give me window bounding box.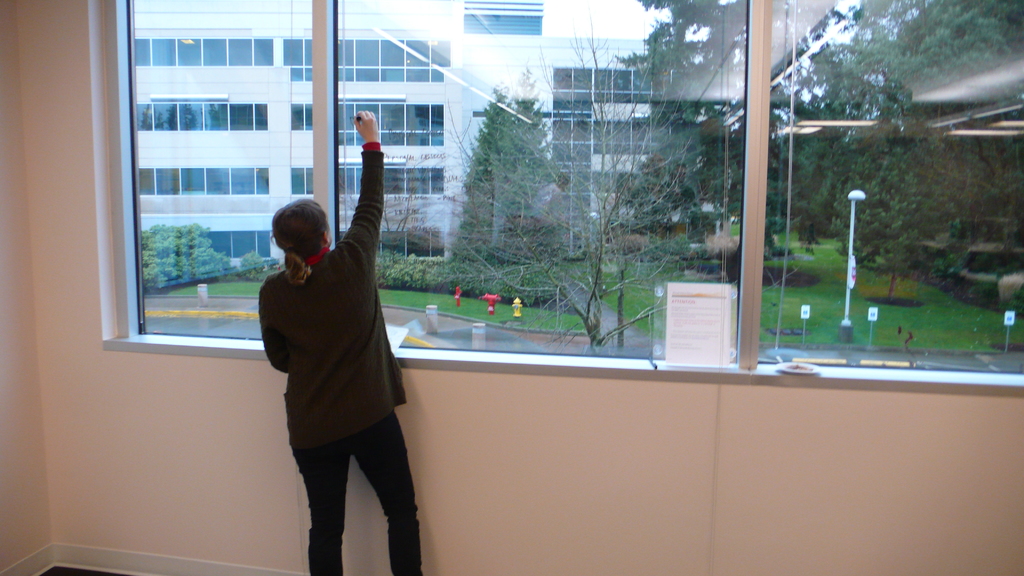
(left=91, top=0, right=372, bottom=329).
